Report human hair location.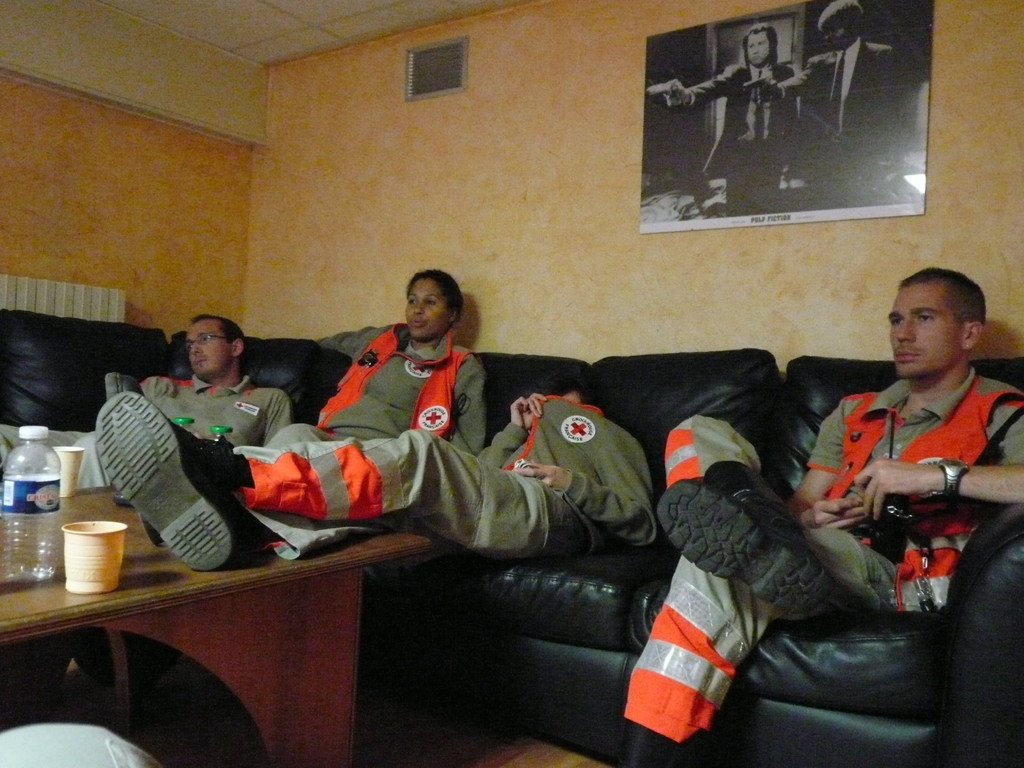
Report: (408,270,466,328).
